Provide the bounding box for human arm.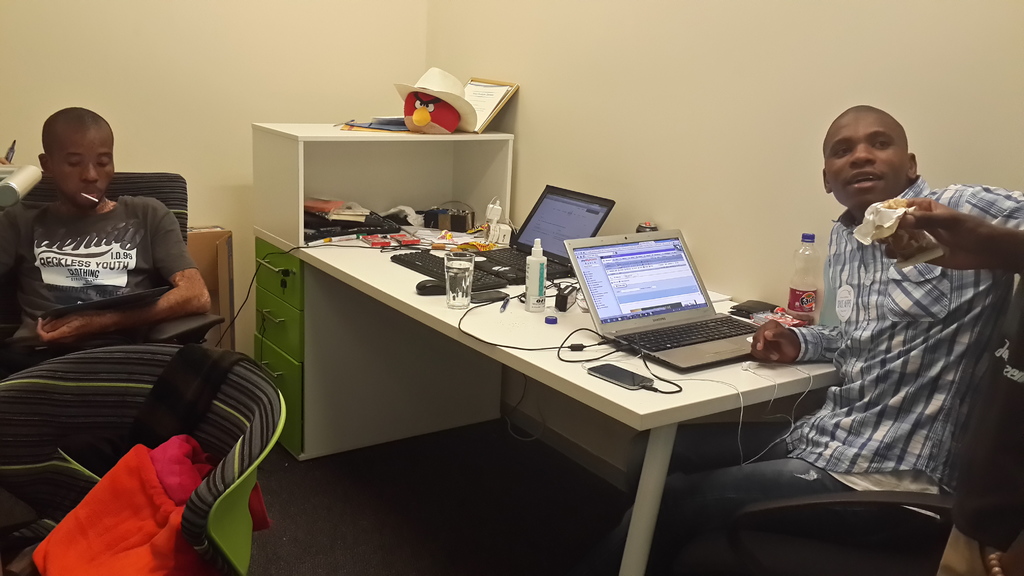
752 317 835 362.
